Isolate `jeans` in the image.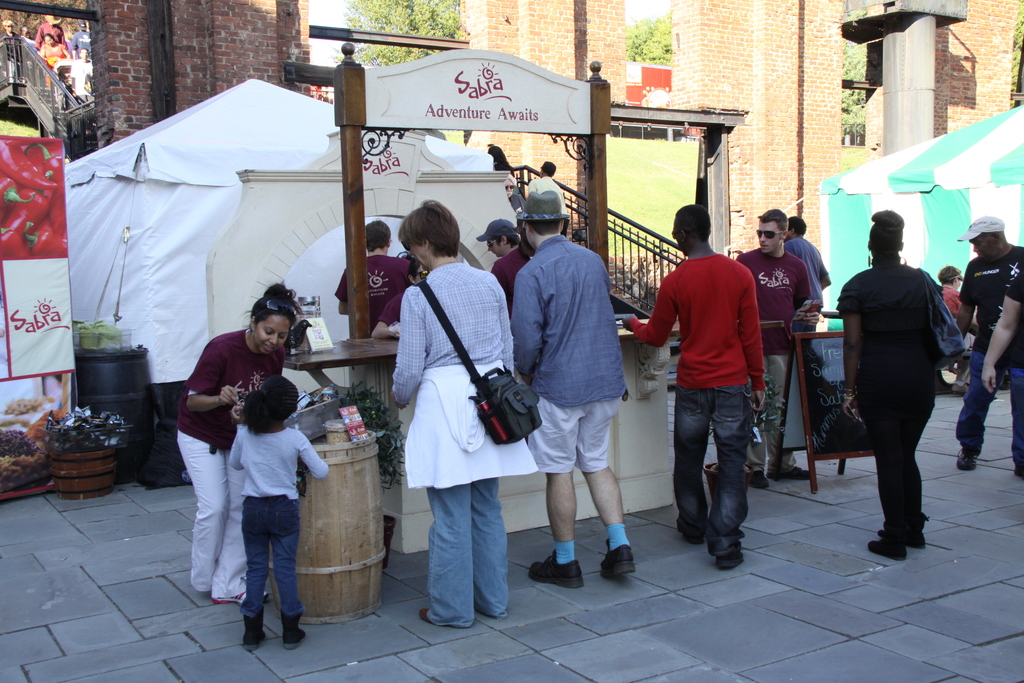
Isolated region: 245 497 296 611.
